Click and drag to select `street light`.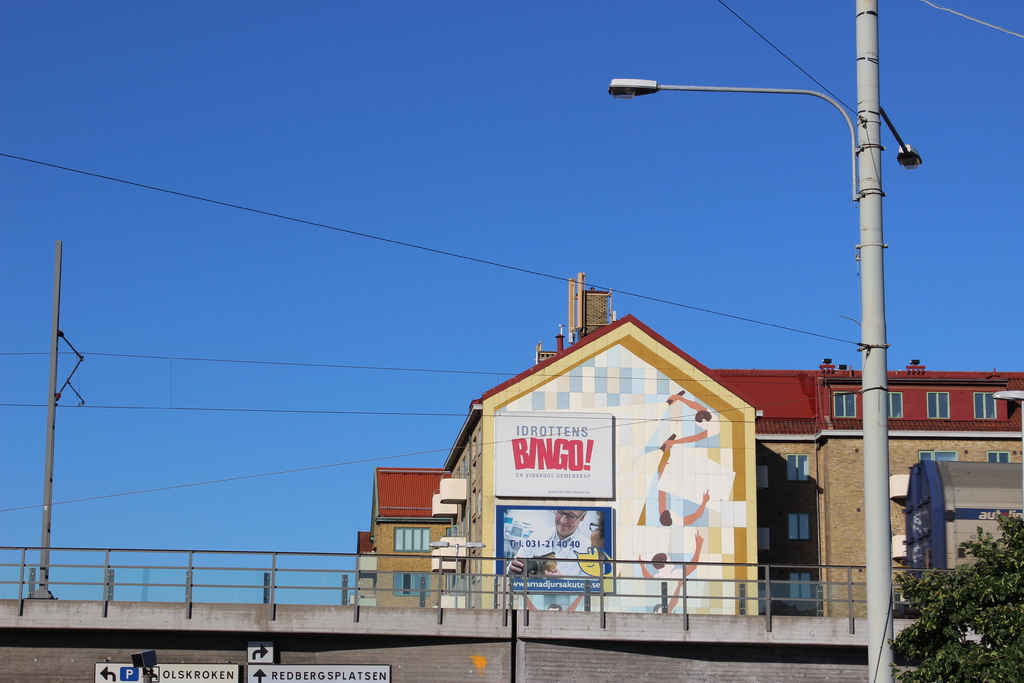
Selection: detection(609, 77, 856, 209).
